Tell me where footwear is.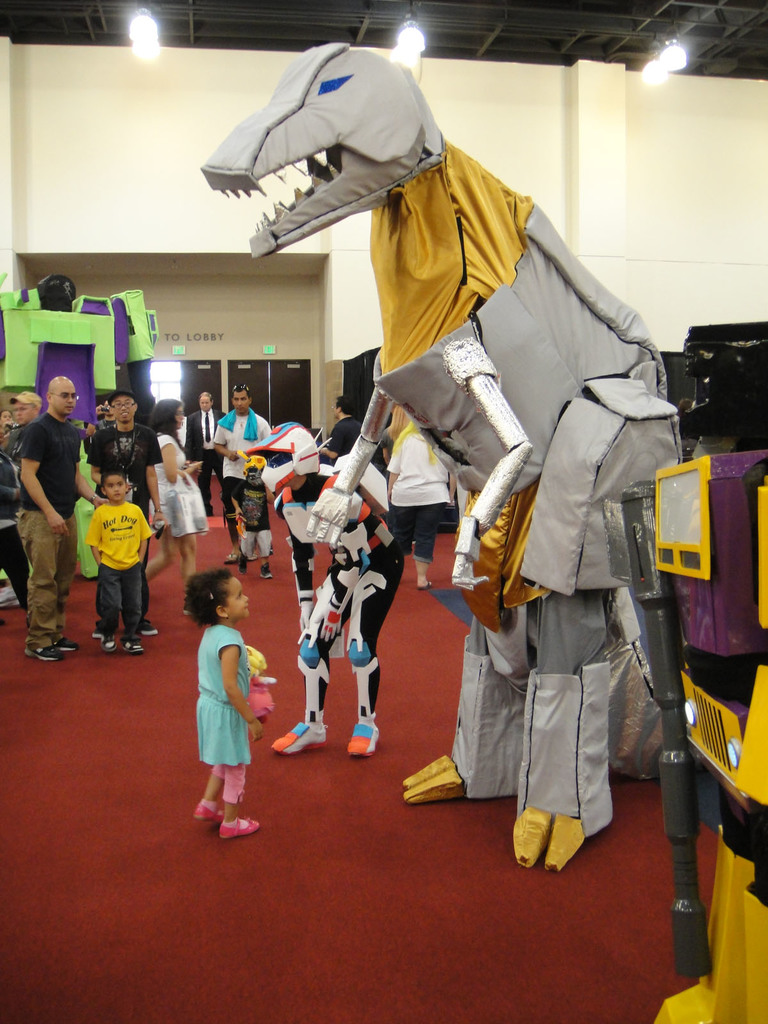
footwear is at bbox(224, 547, 245, 566).
